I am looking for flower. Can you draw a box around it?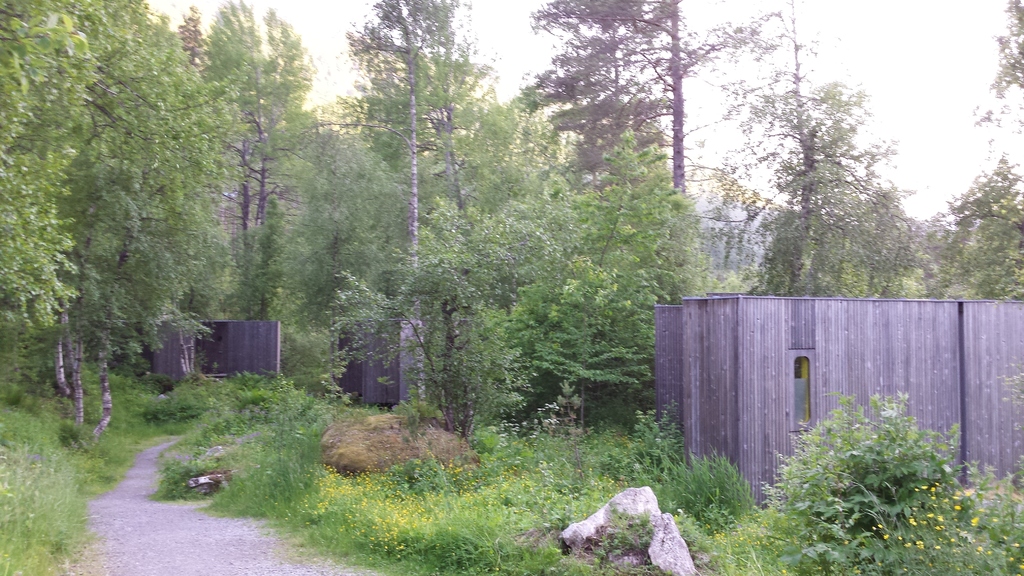
Sure, the bounding box is 933:542:945:551.
